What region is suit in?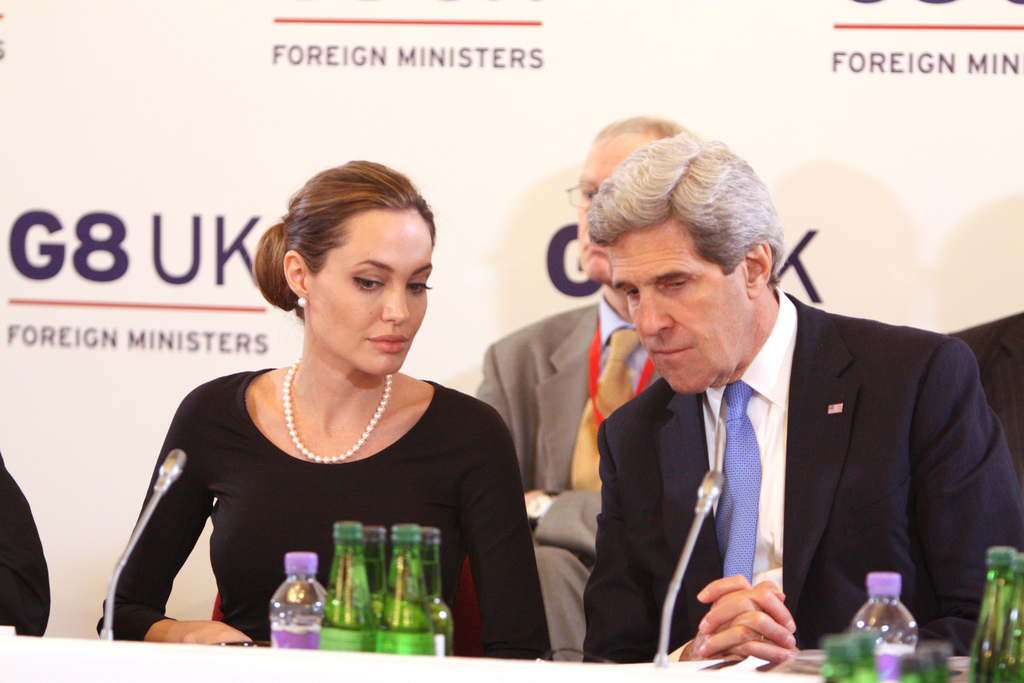
select_region(575, 259, 996, 650).
